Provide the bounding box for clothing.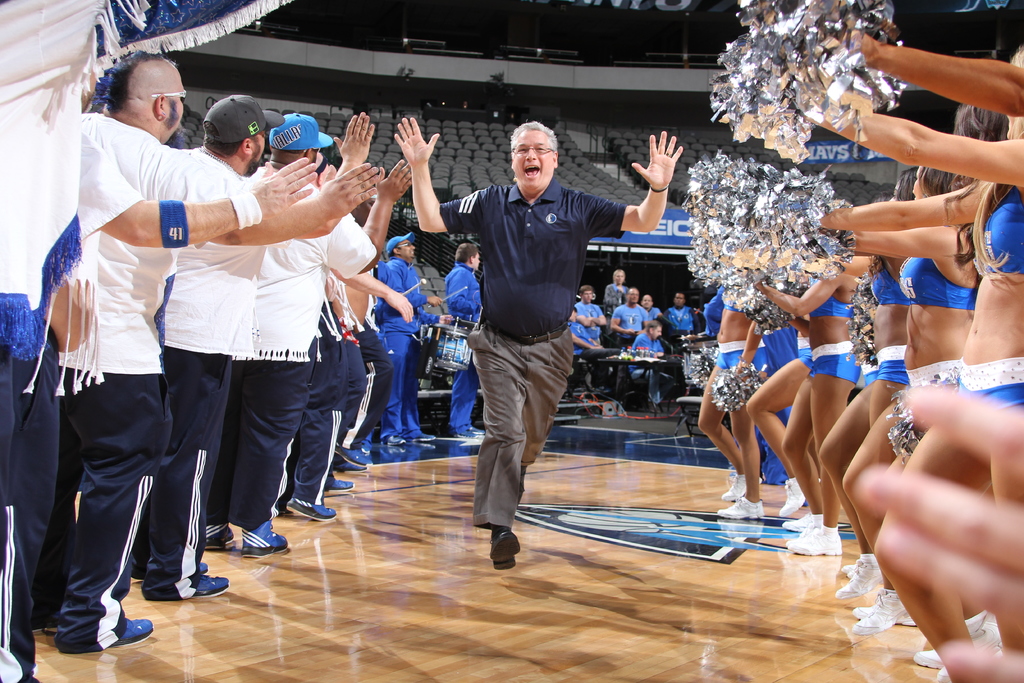
select_region(799, 298, 865, 395).
